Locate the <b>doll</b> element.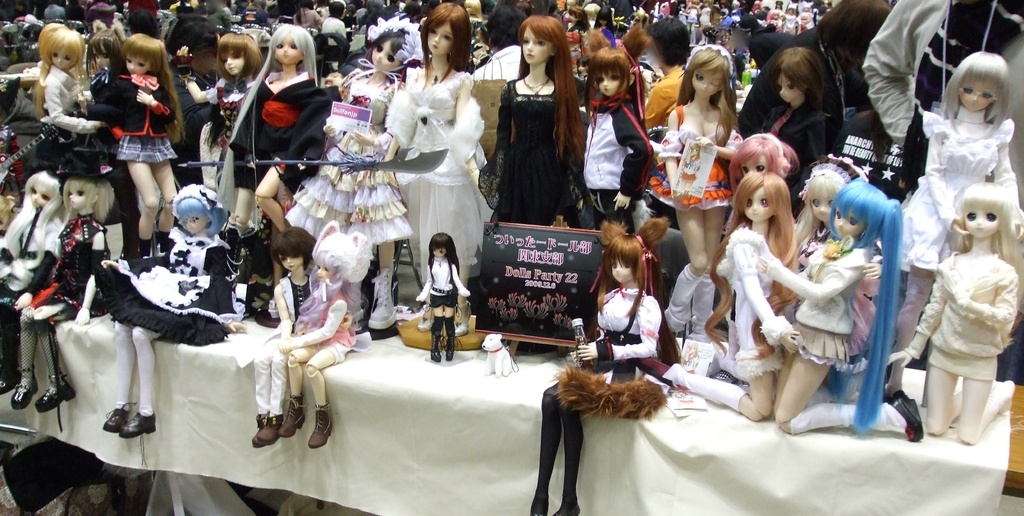
Element bbox: x1=106, y1=32, x2=189, y2=249.
